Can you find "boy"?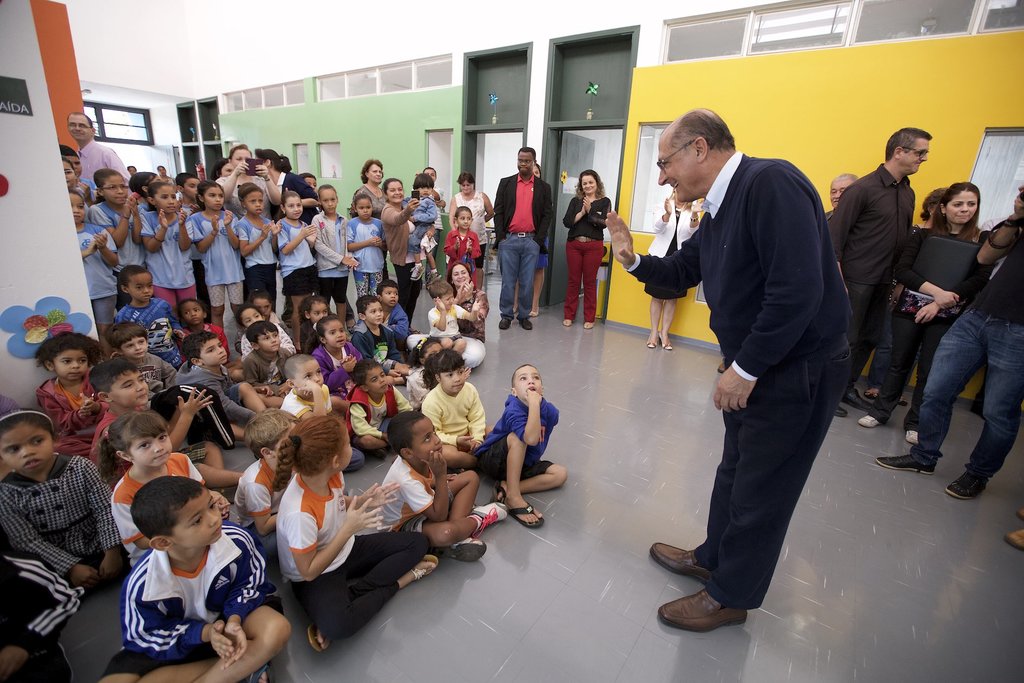
Yes, bounding box: x1=283 y1=350 x2=355 y2=473.
